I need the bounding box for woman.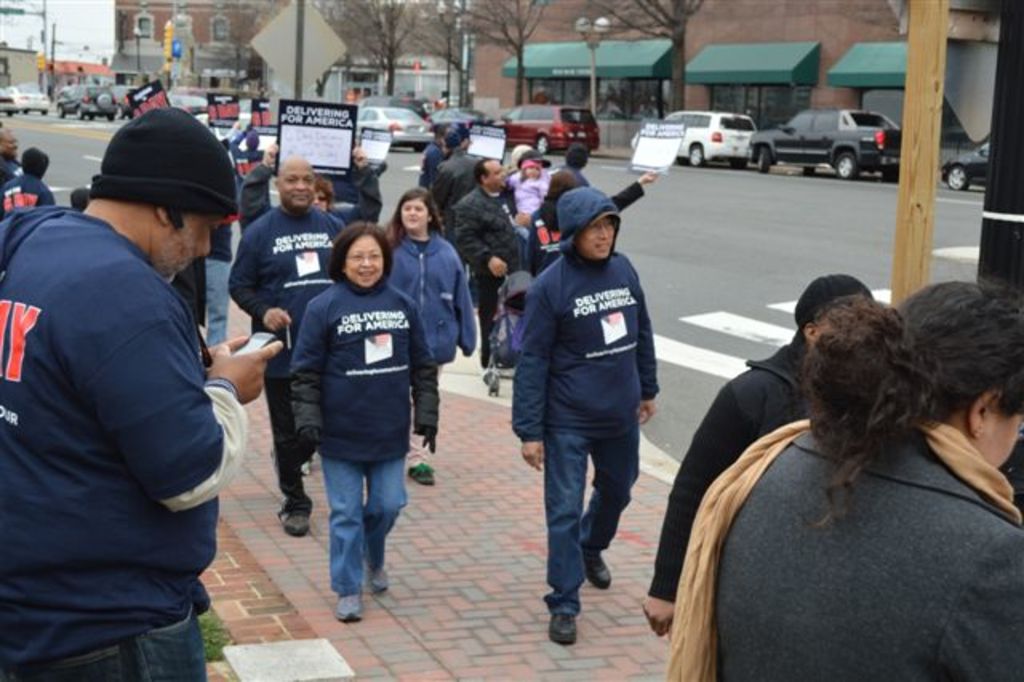
Here it is: bbox=[371, 189, 483, 467].
